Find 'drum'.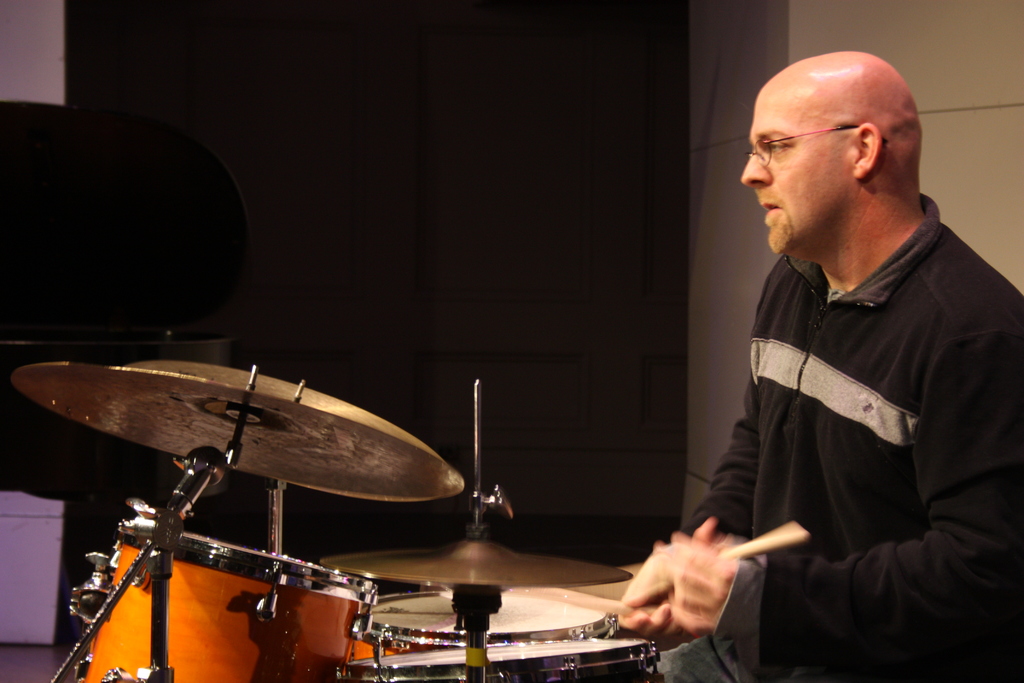
[344, 589, 620, 679].
